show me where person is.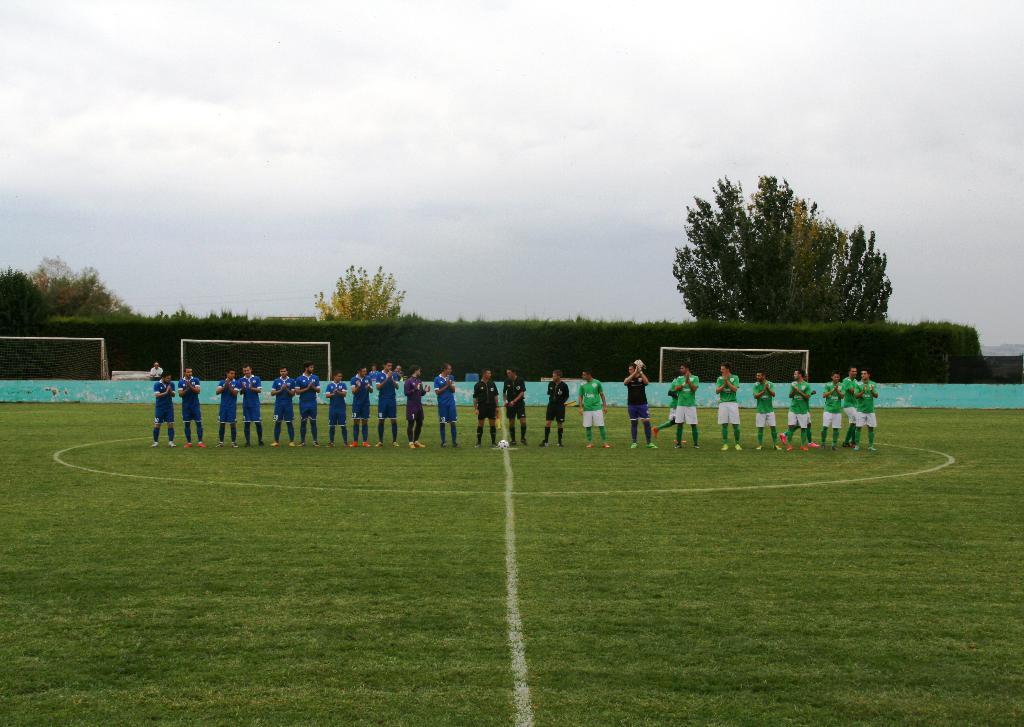
person is at locate(324, 369, 348, 447).
